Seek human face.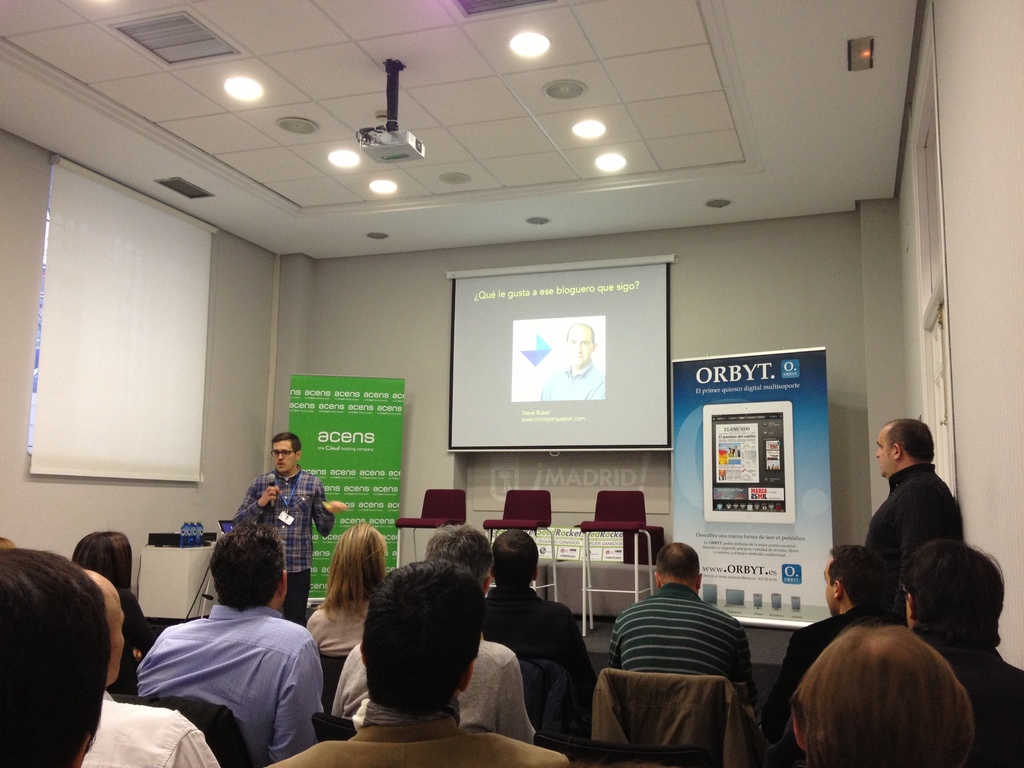
[x1=270, y1=442, x2=298, y2=476].
